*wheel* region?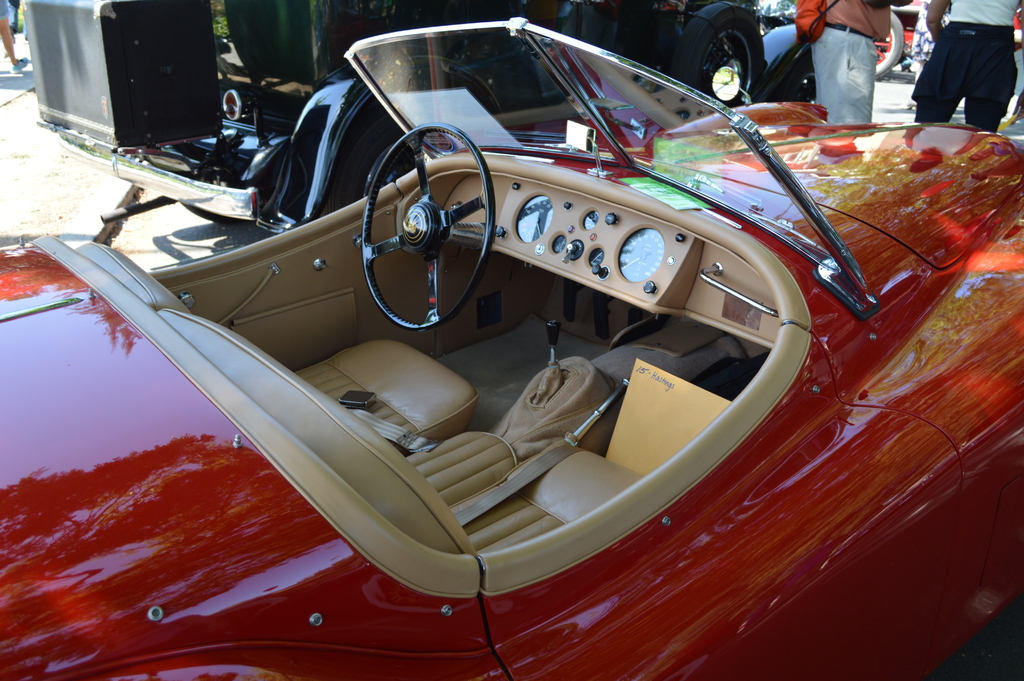
x1=360, y1=122, x2=494, y2=338
